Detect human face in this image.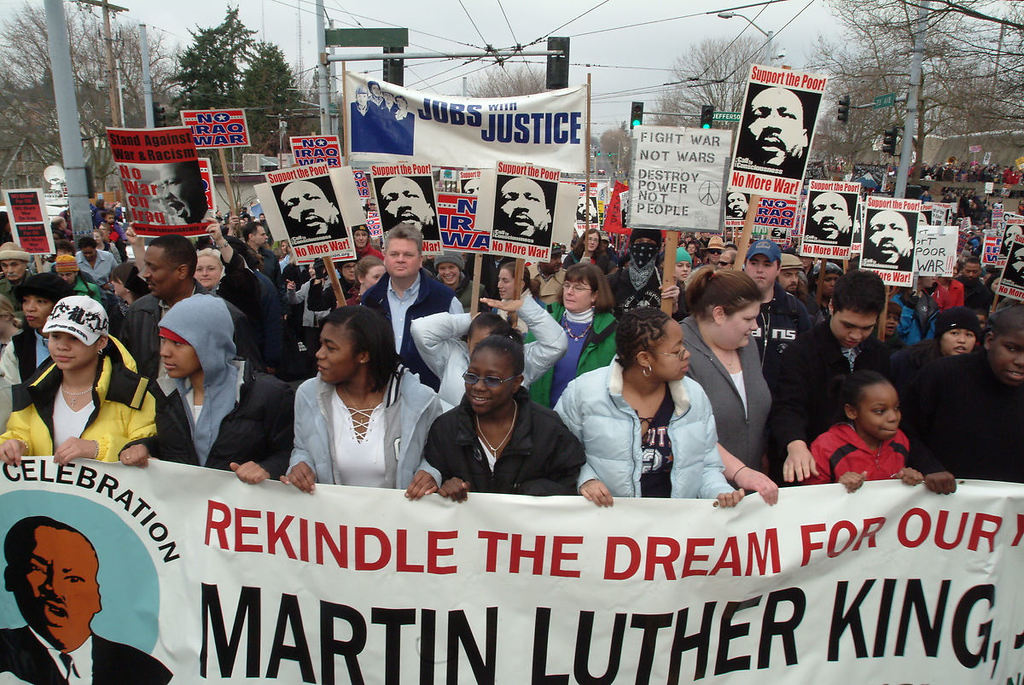
Detection: select_region(279, 180, 332, 233).
